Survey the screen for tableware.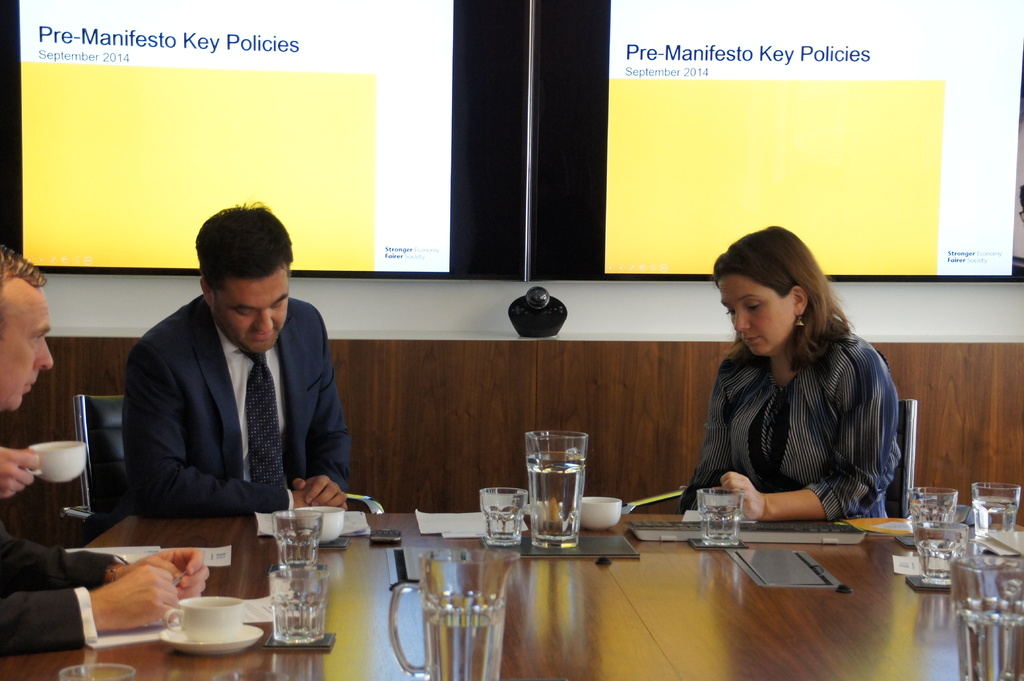
Survey found: crop(527, 432, 600, 562).
